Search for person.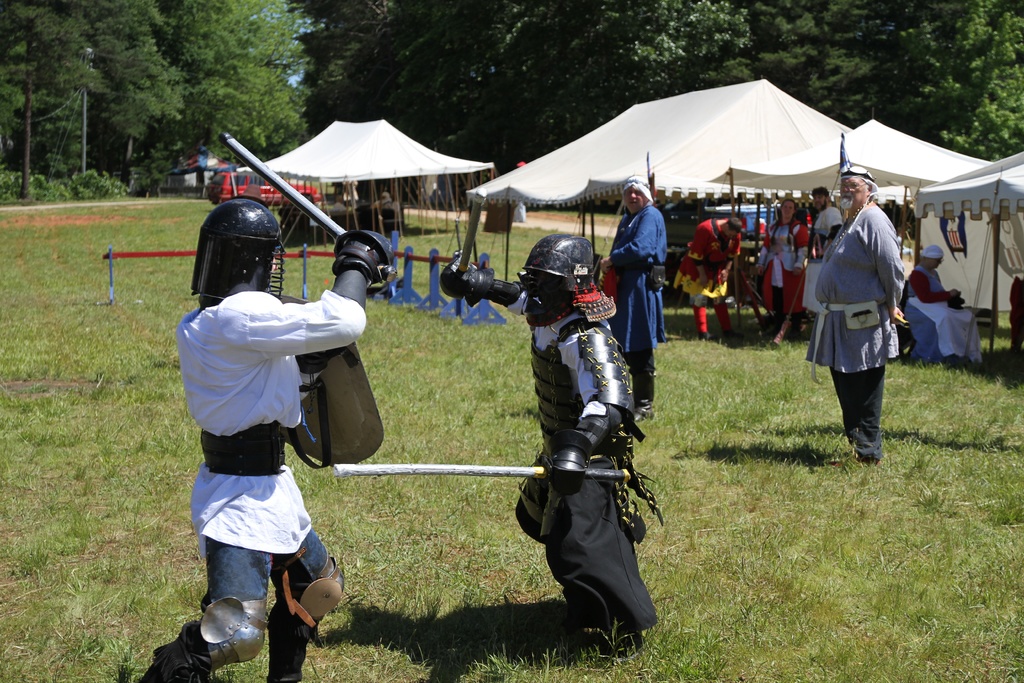
Found at [x1=908, y1=242, x2=984, y2=362].
